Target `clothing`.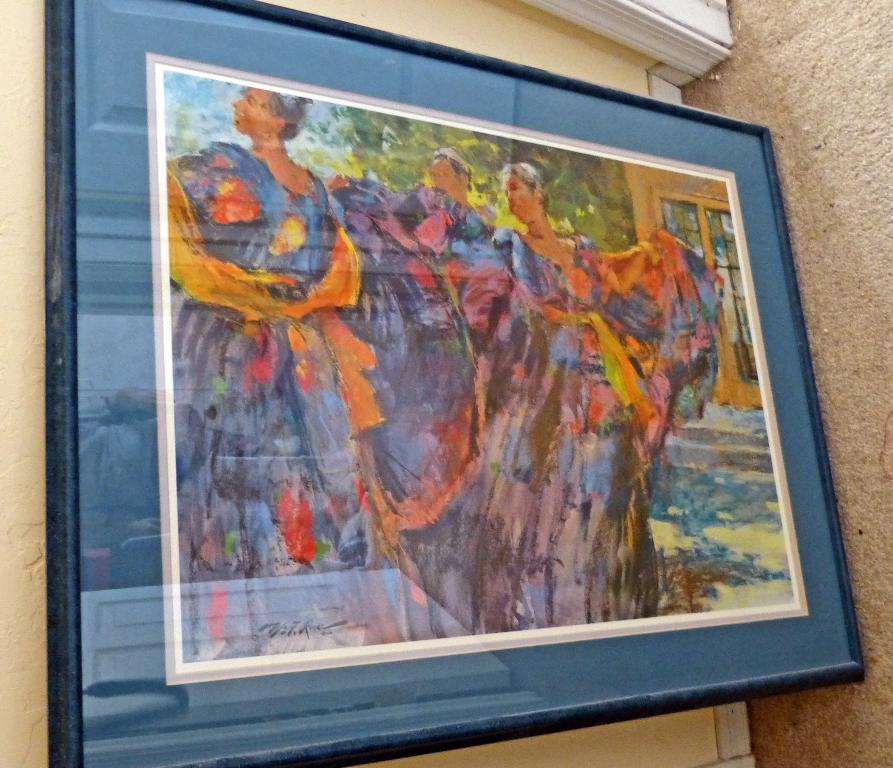
Target region: select_region(162, 140, 389, 630).
